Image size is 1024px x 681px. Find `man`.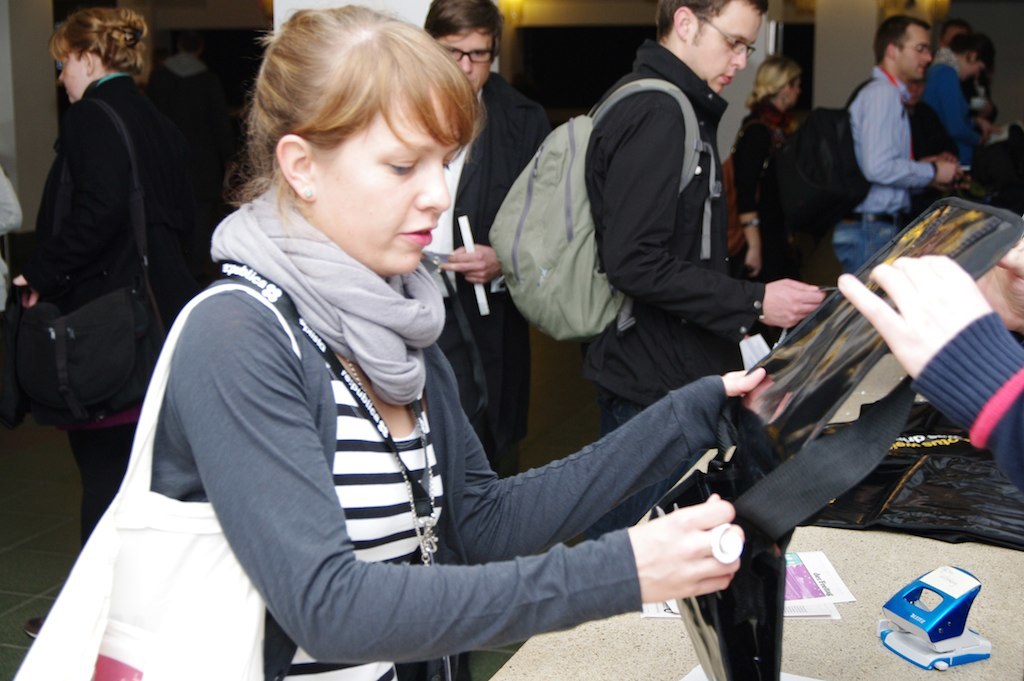
<bbox>420, 0, 549, 477</bbox>.
